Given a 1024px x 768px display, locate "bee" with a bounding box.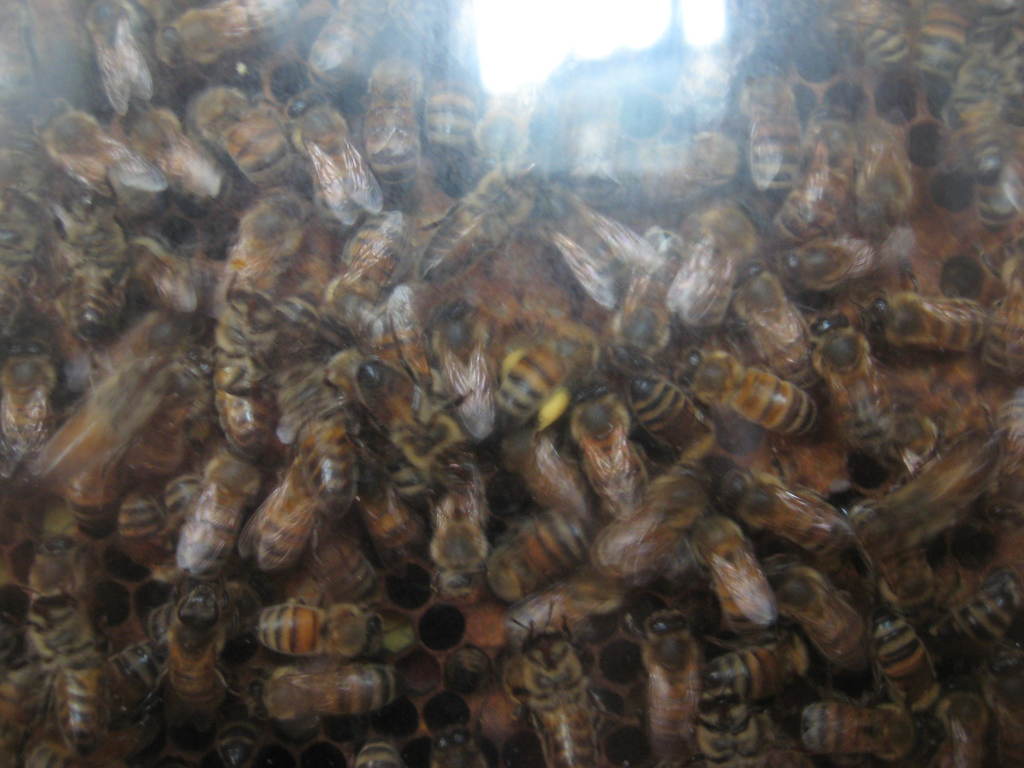
Located: bbox=(53, 184, 137, 350).
